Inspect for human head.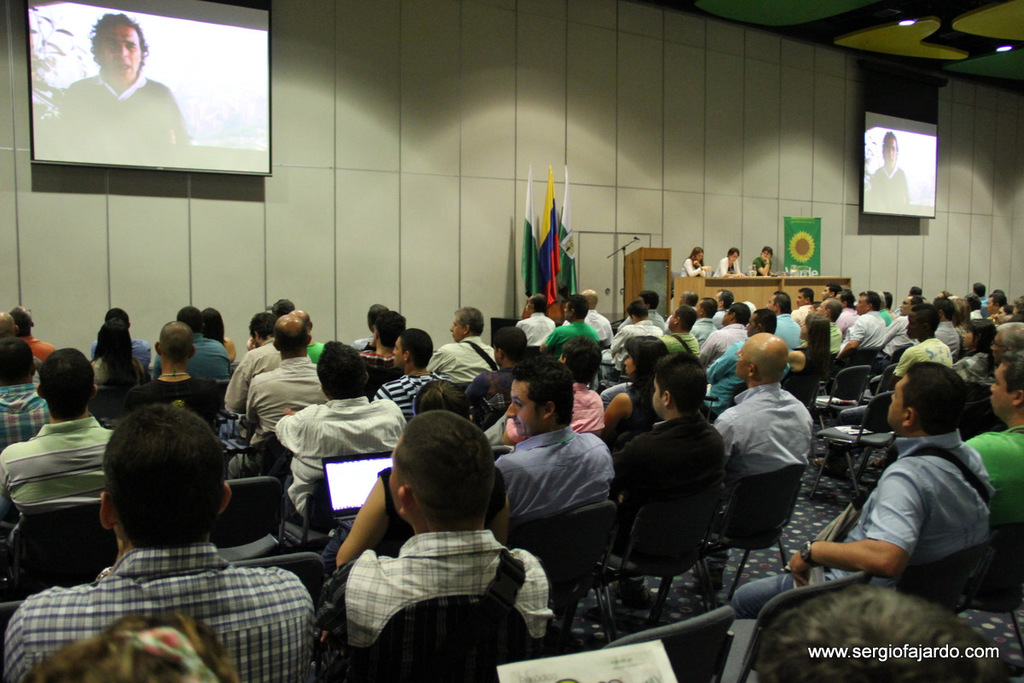
Inspection: bbox=(522, 292, 547, 314).
